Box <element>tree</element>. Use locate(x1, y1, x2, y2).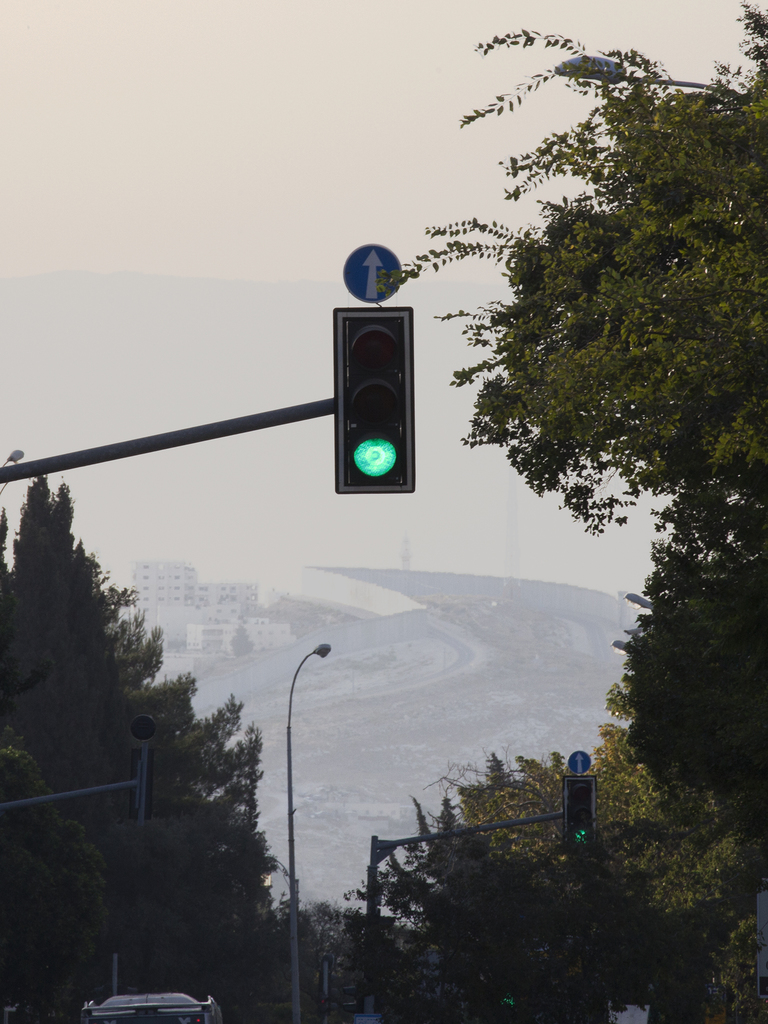
locate(0, 472, 308, 1016).
